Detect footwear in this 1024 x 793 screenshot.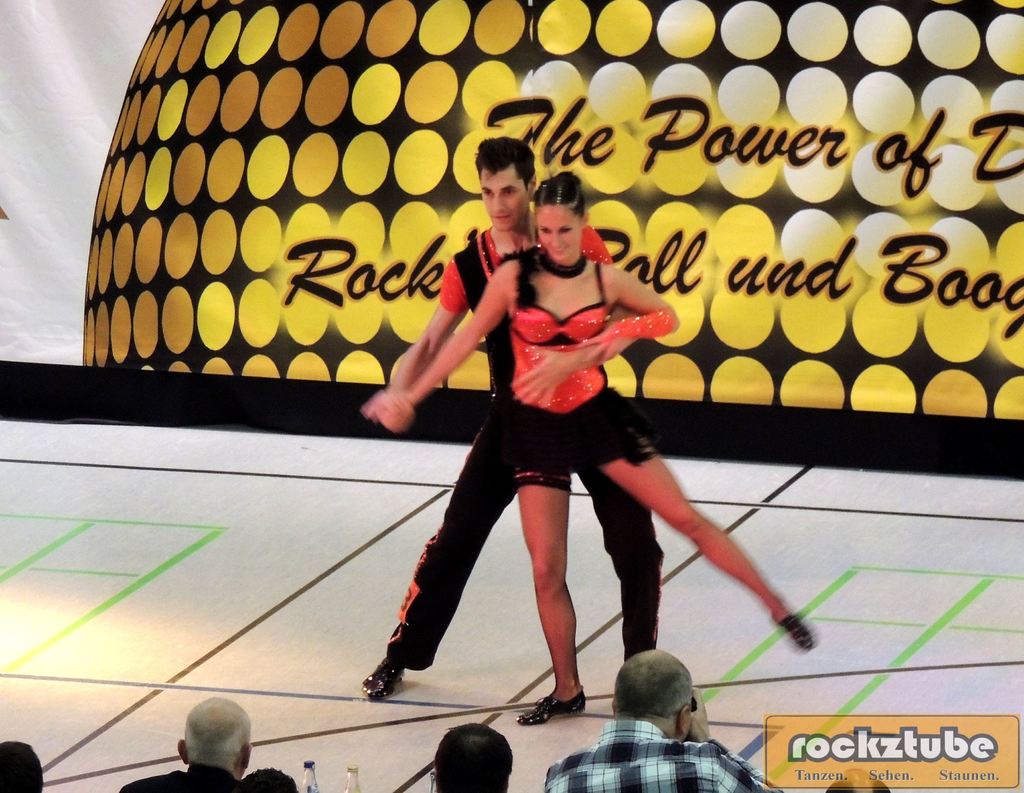
Detection: [x1=516, y1=692, x2=584, y2=728].
